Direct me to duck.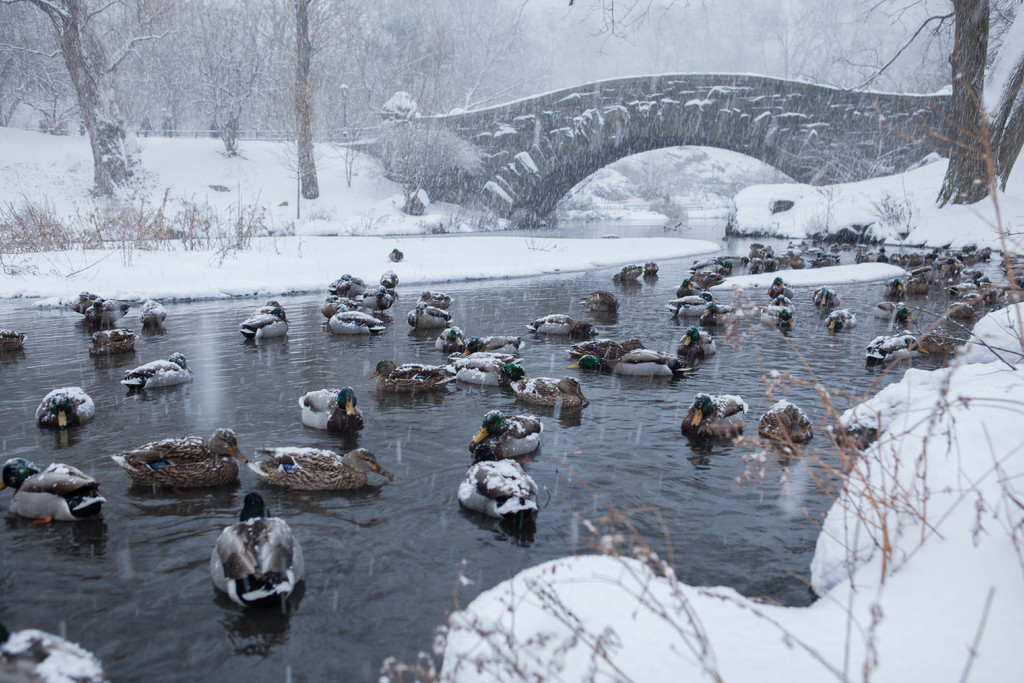
Direction: box(330, 273, 366, 295).
